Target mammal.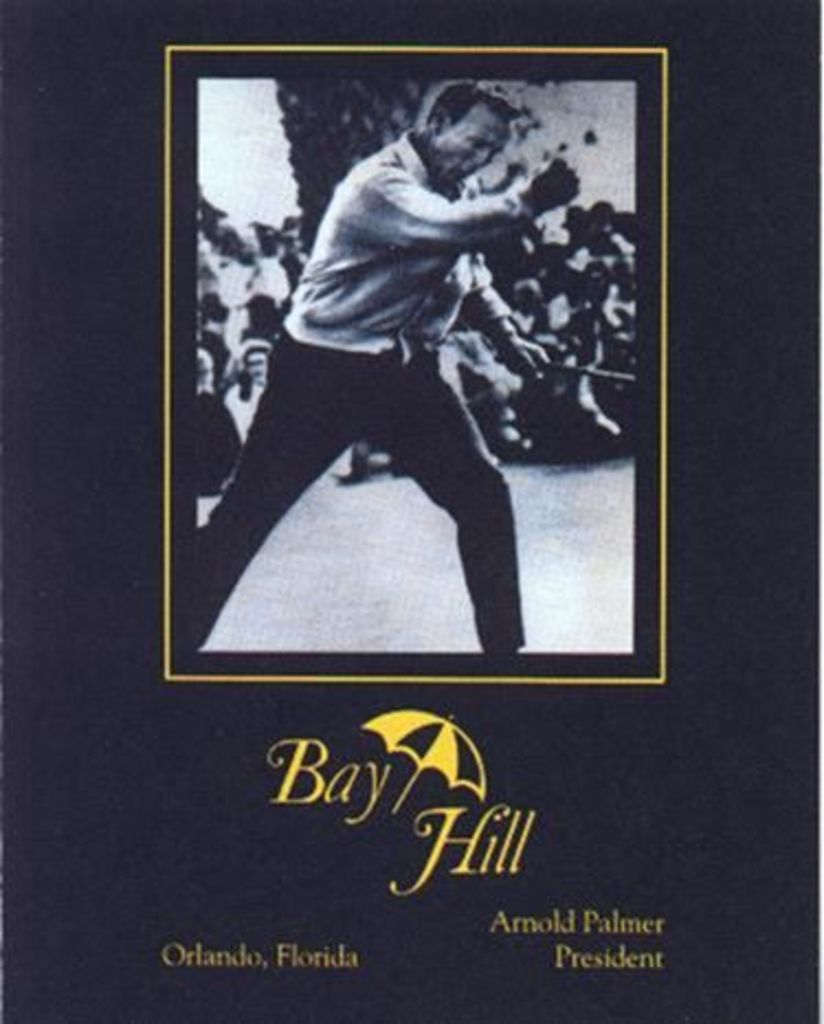
Target region: 185, 84, 644, 734.
